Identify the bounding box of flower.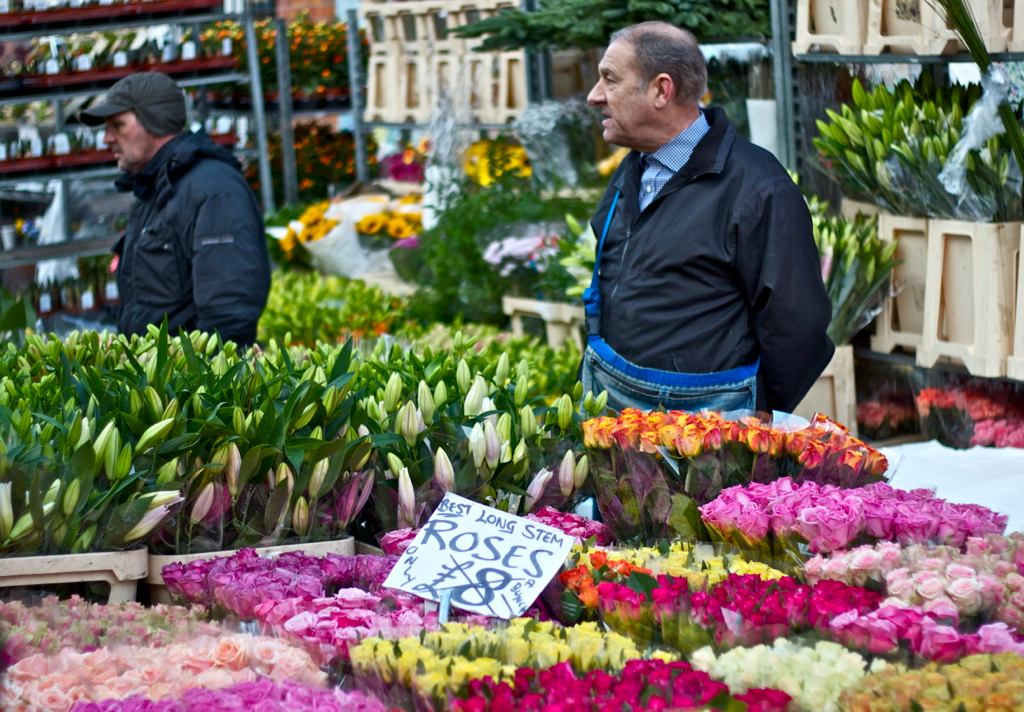
rect(319, 473, 375, 529).
